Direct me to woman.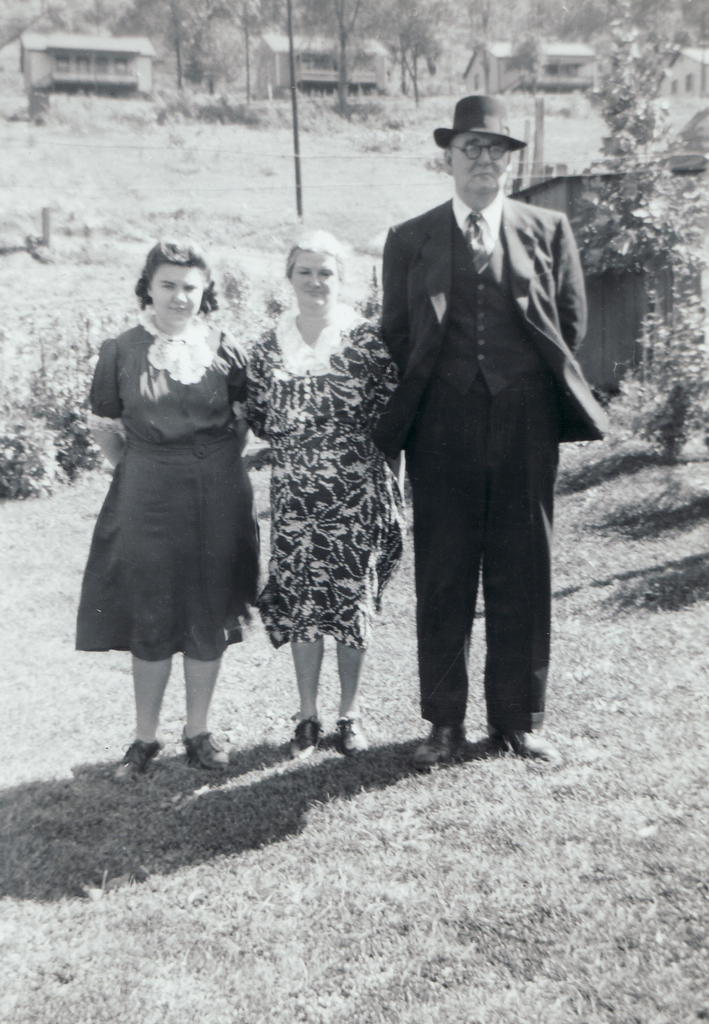
Direction: box(231, 189, 409, 753).
